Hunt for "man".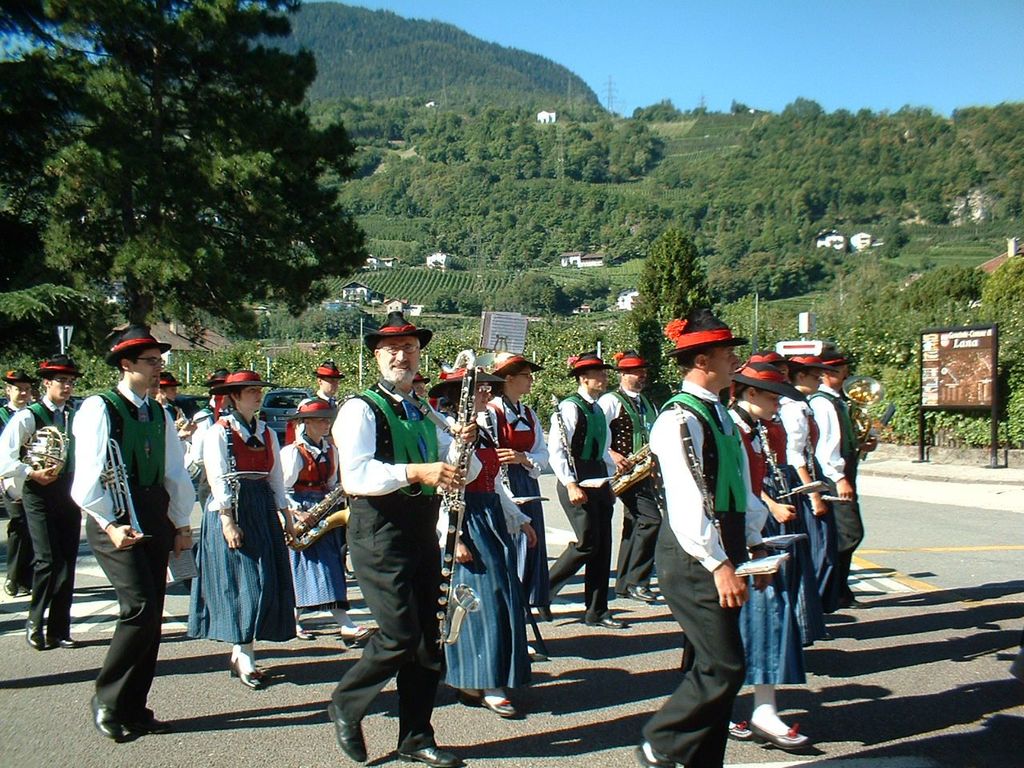
Hunted down at box(62, 338, 181, 740).
